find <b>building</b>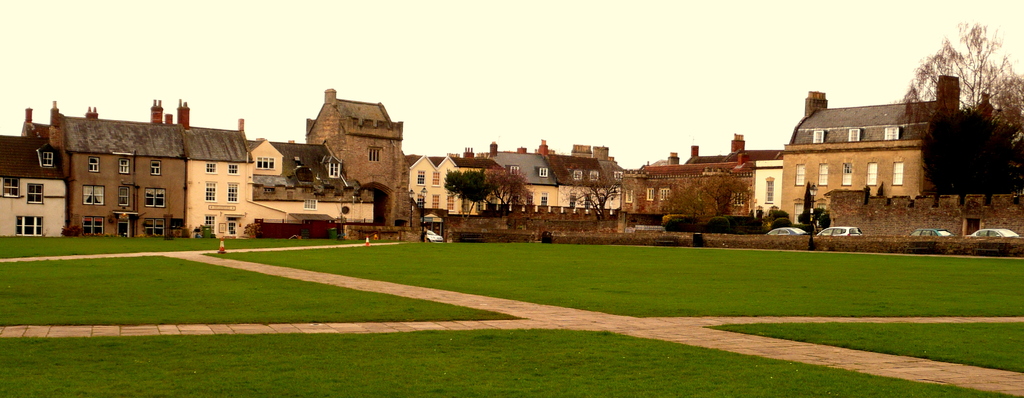
Rect(781, 74, 956, 223)
